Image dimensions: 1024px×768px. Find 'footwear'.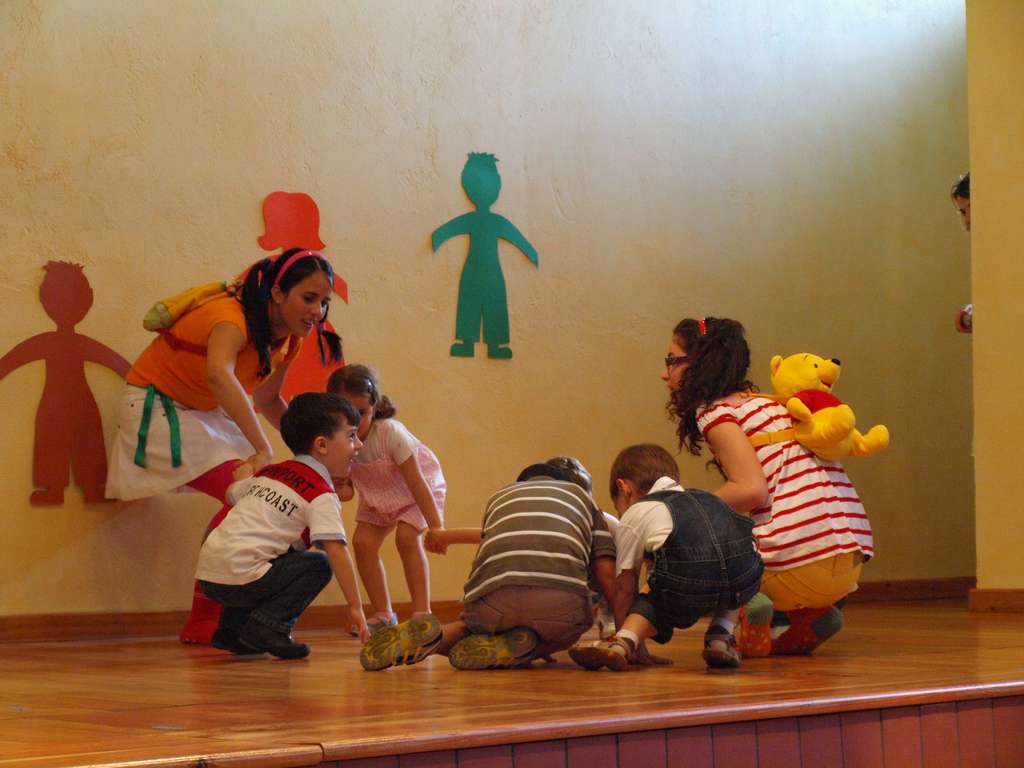
[336,606,431,677].
